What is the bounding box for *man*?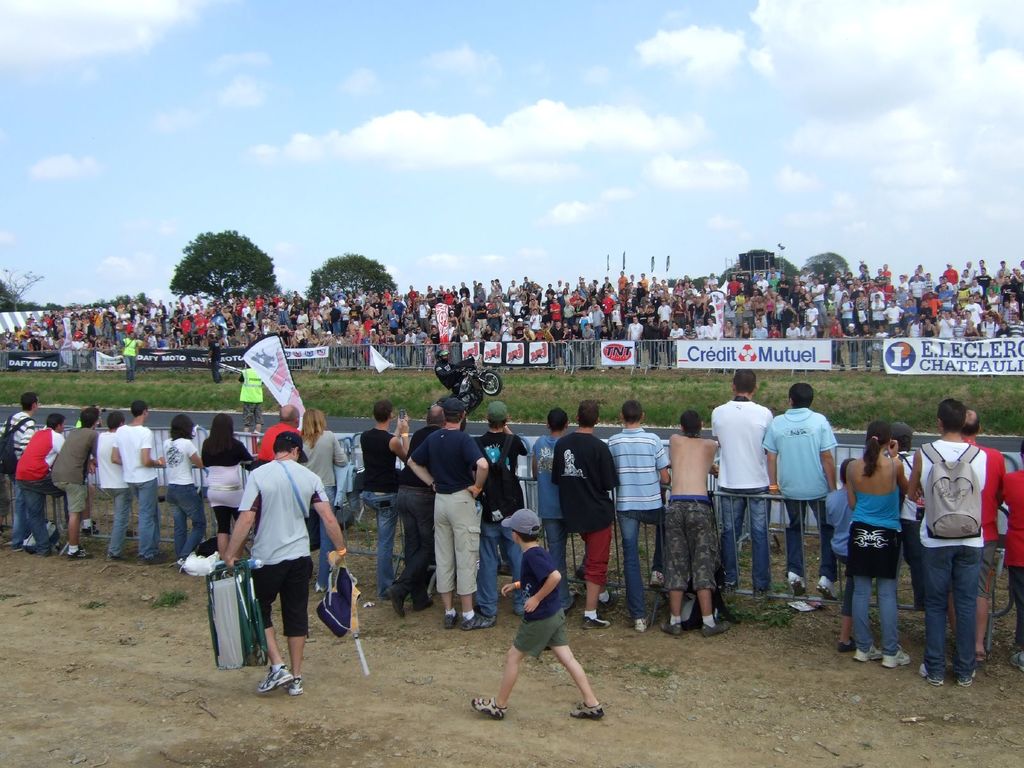
select_region(50, 408, 104, 554).
